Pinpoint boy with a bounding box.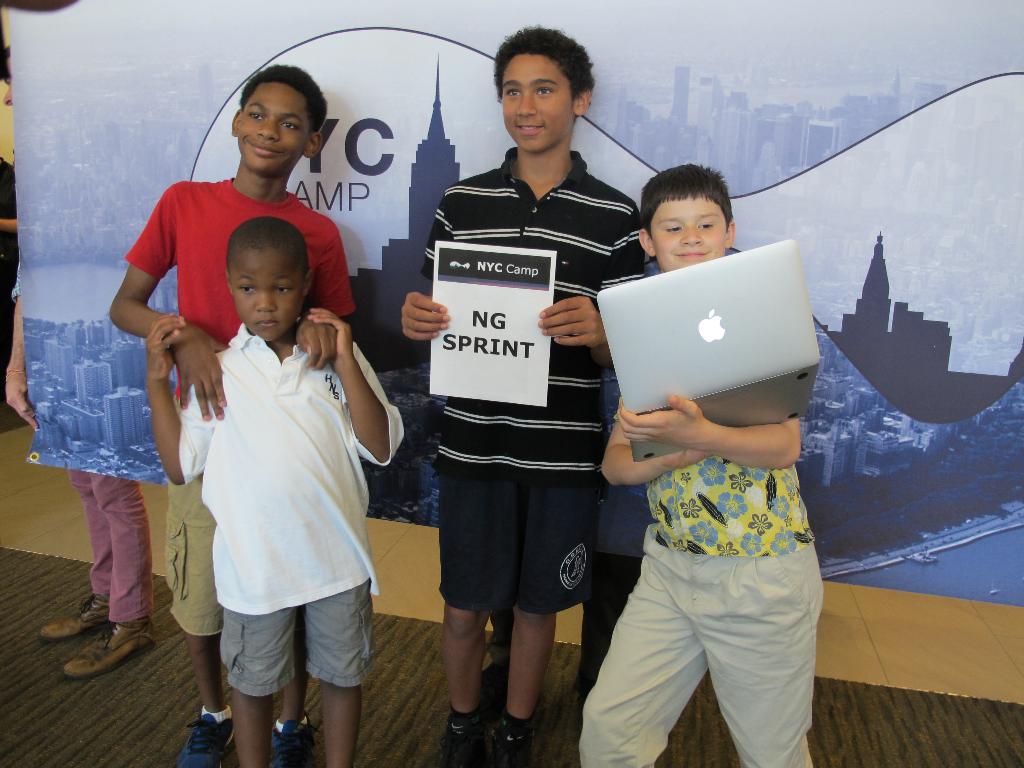
[x1=3, y1=39, x2=156, y2=683].
